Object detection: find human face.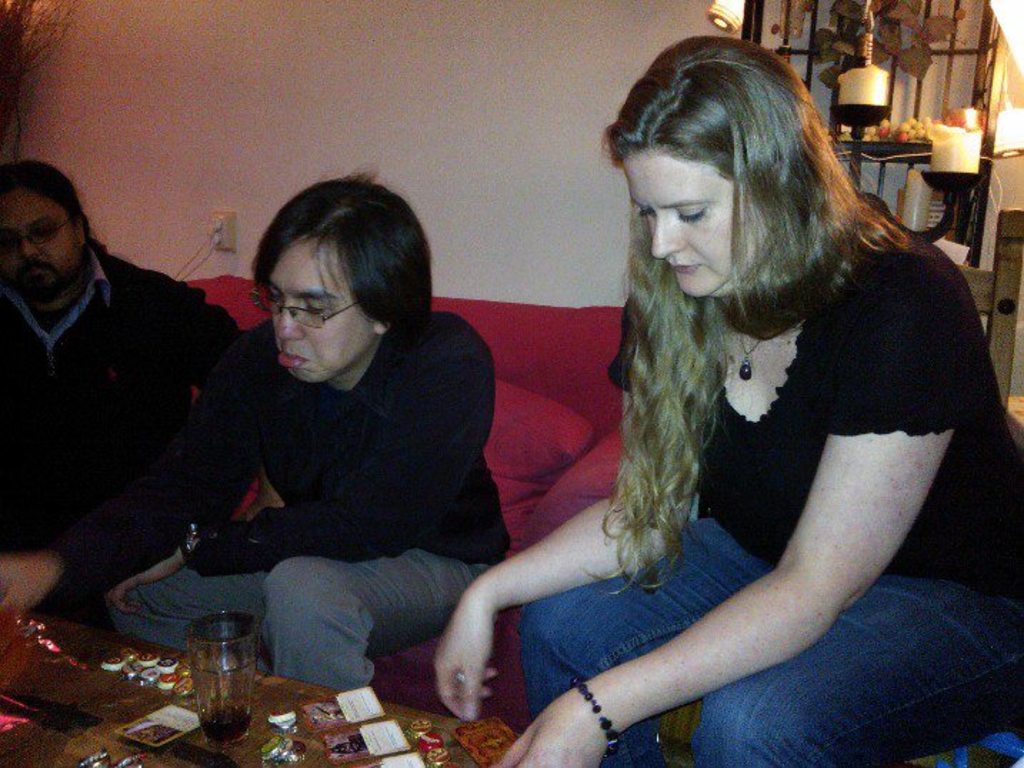
(left=274, top=241, right=378, bottom=378).
